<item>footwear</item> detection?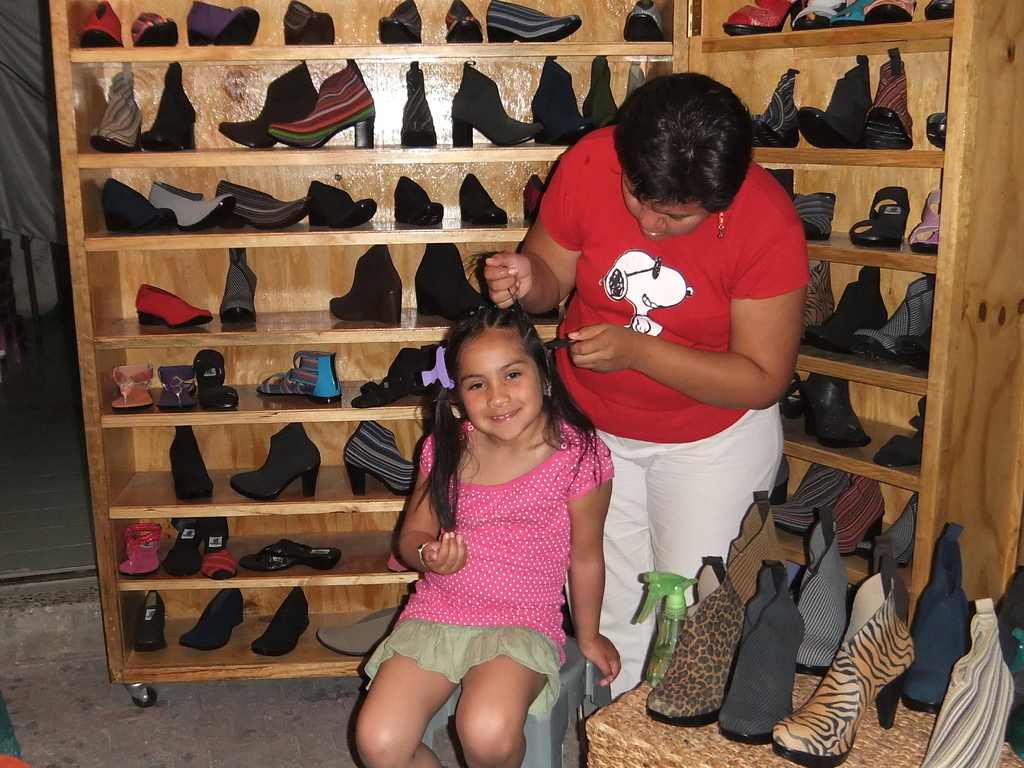
(left=865, top=47, right=915, bottom=150)
